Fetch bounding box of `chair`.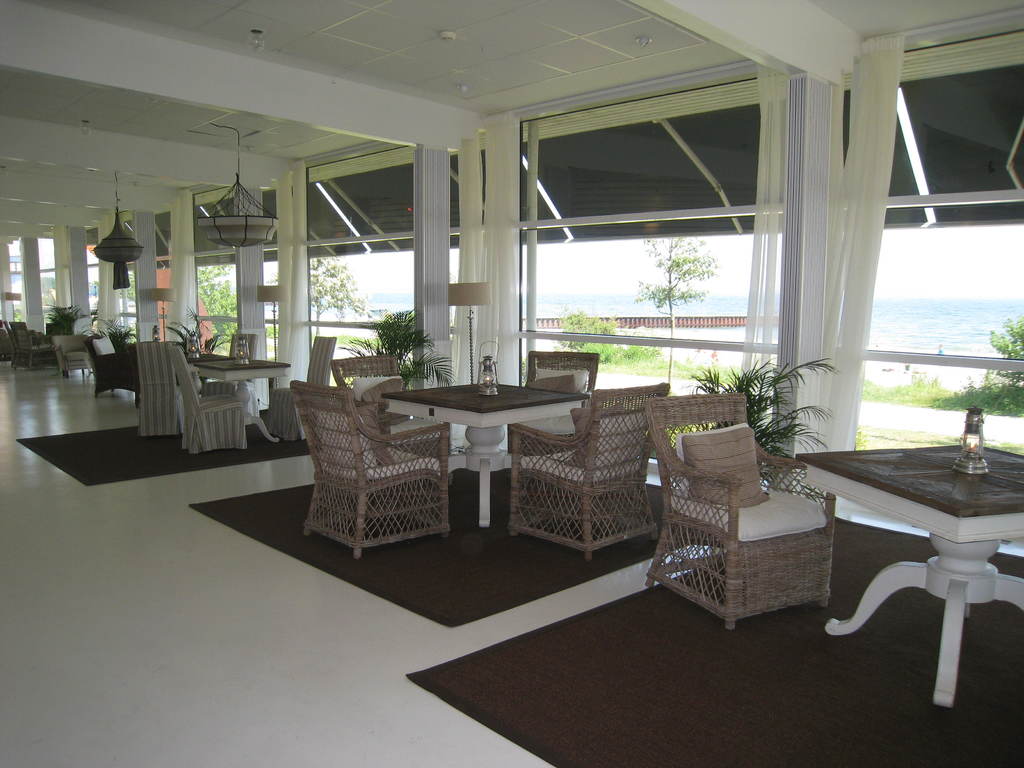
Bbox: crop(138, 342, 186, 437).
